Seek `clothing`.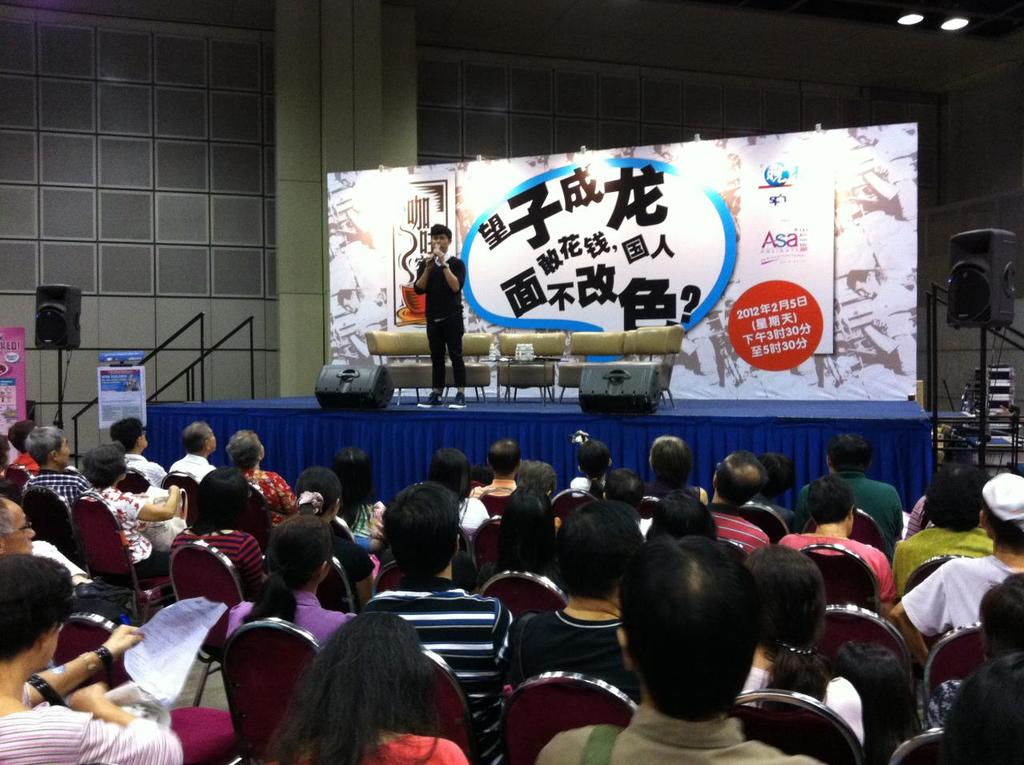
(474,478,513,501).
